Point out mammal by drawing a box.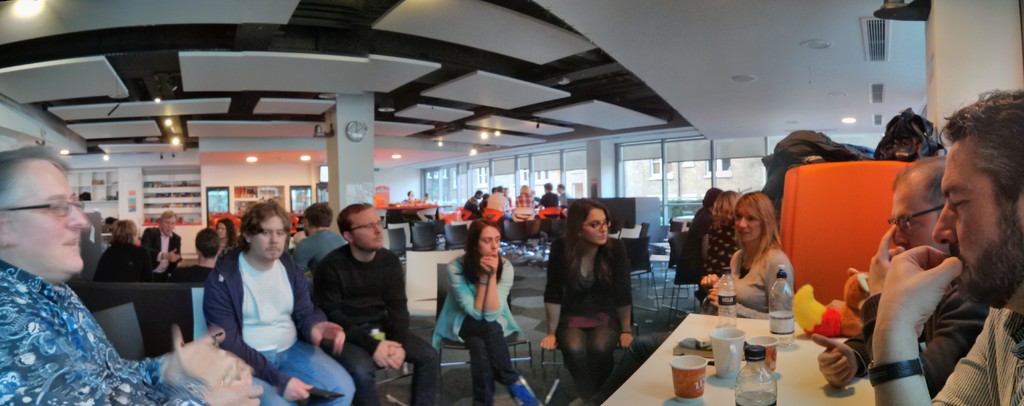
x1=488, y1=187, x2=496, y2=194.
